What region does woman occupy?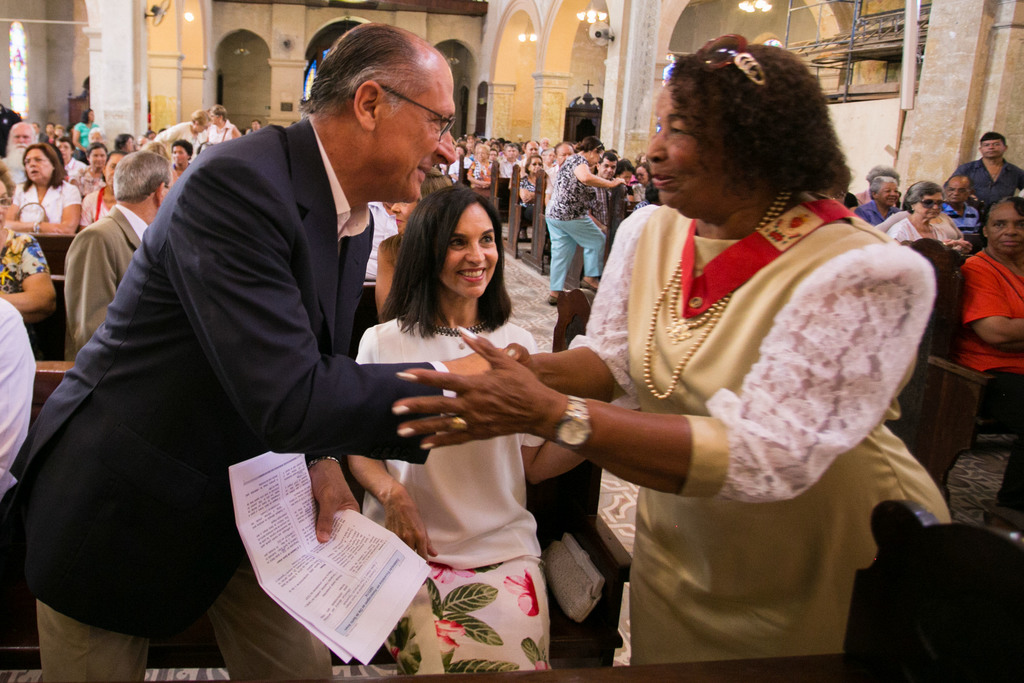
BBox(8, 147, 85, 234).
